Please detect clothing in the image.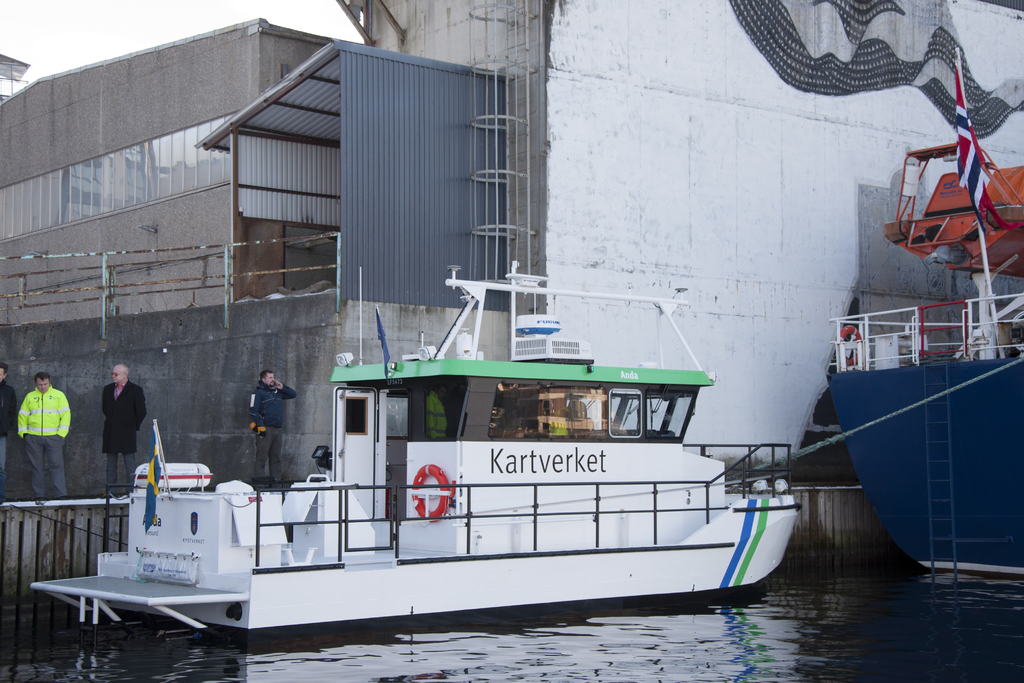
detection(80, 365, 140, 490).
